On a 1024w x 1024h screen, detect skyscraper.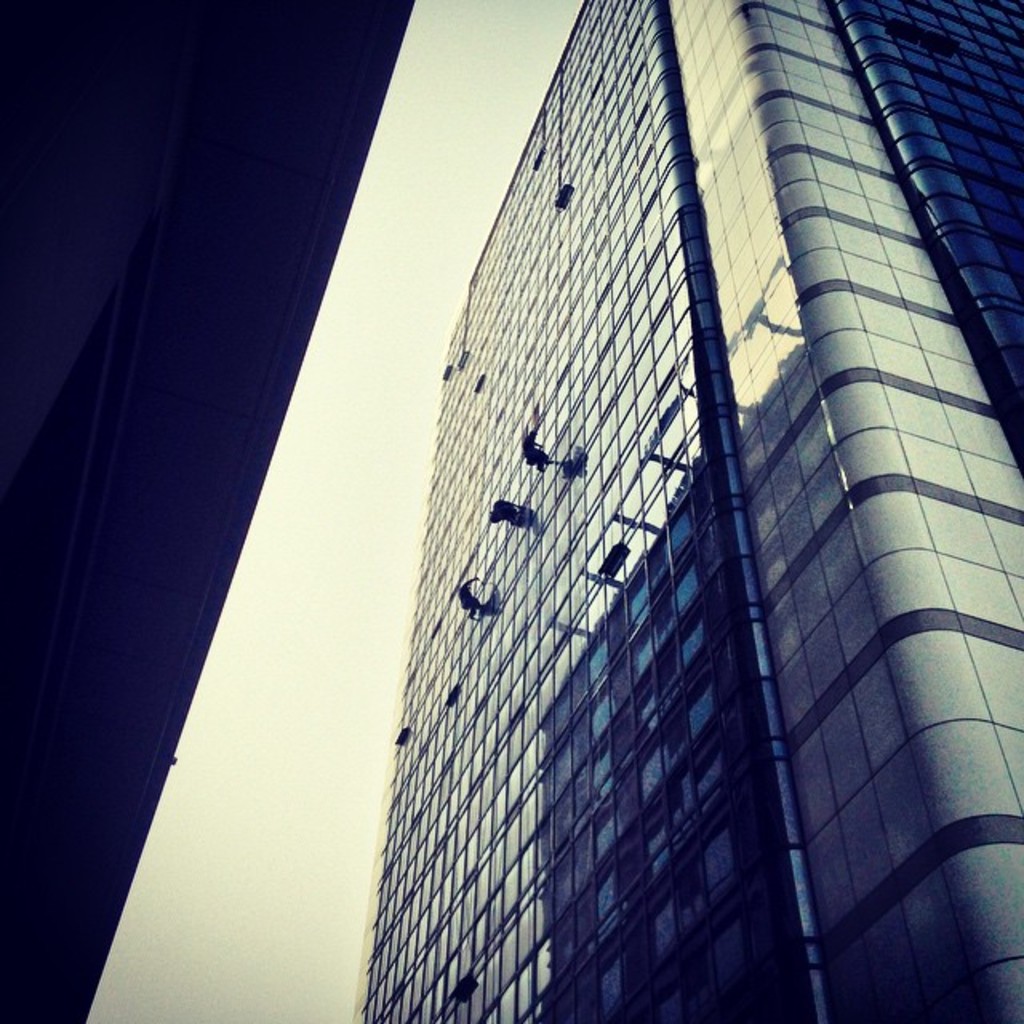
region(306, 22, 1023, 1023).
